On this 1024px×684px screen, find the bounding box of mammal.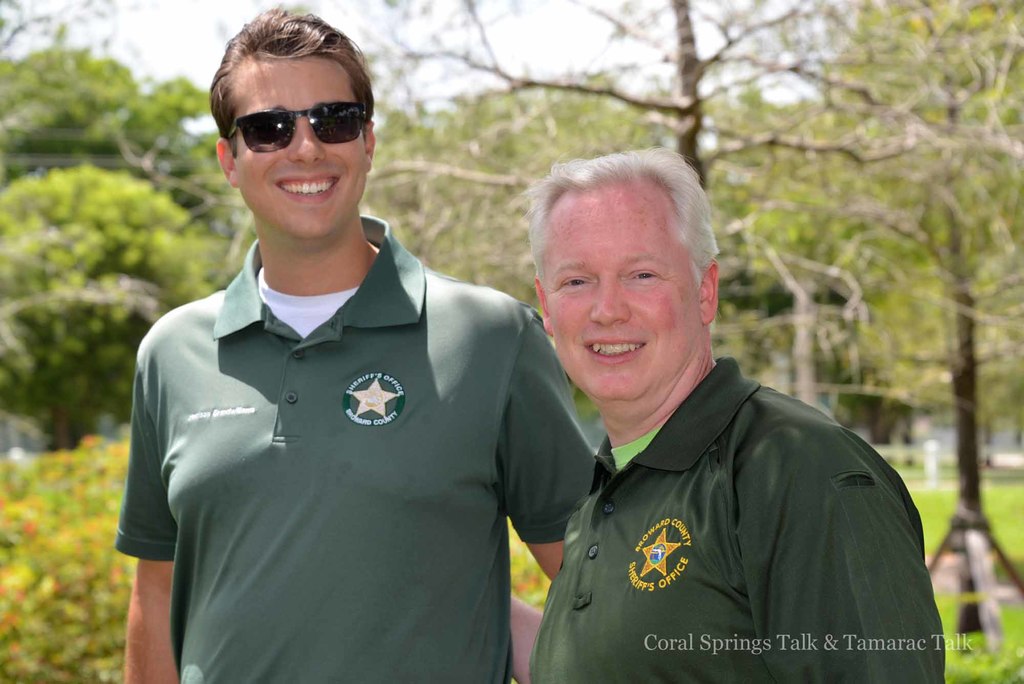
Bounding box: (left=112, top=2, right=600, bottom=683).
